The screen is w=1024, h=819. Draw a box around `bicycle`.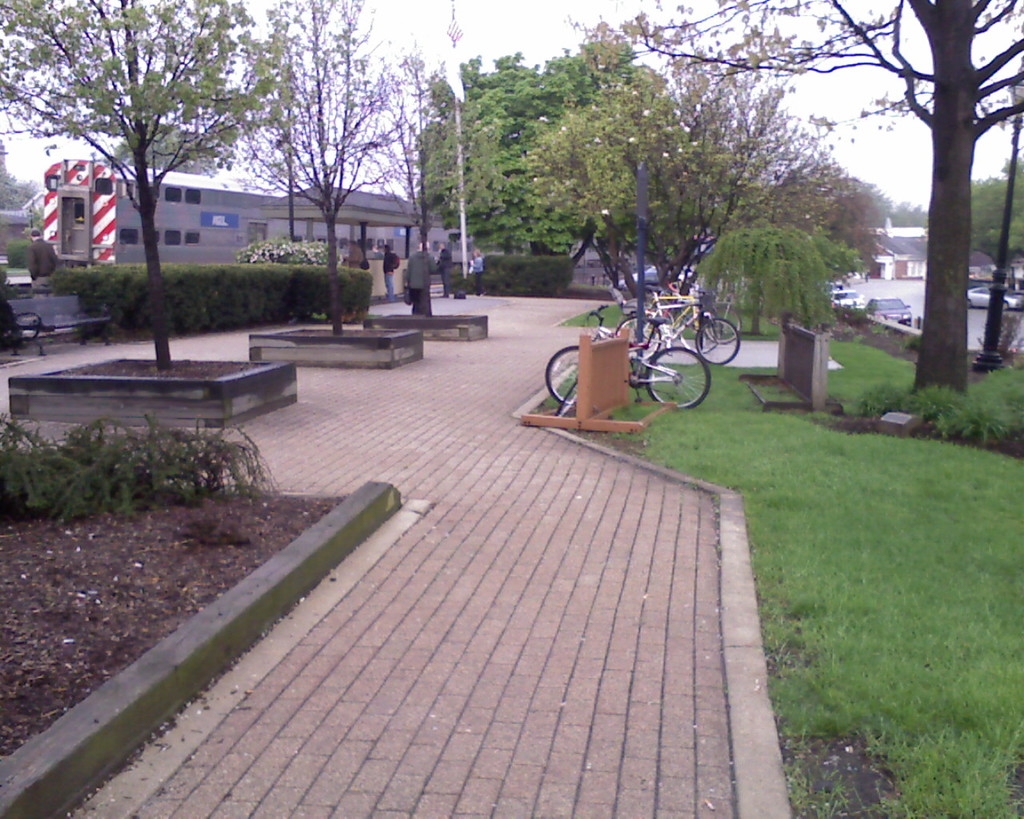
bbox(646, 275, 711, 335).
